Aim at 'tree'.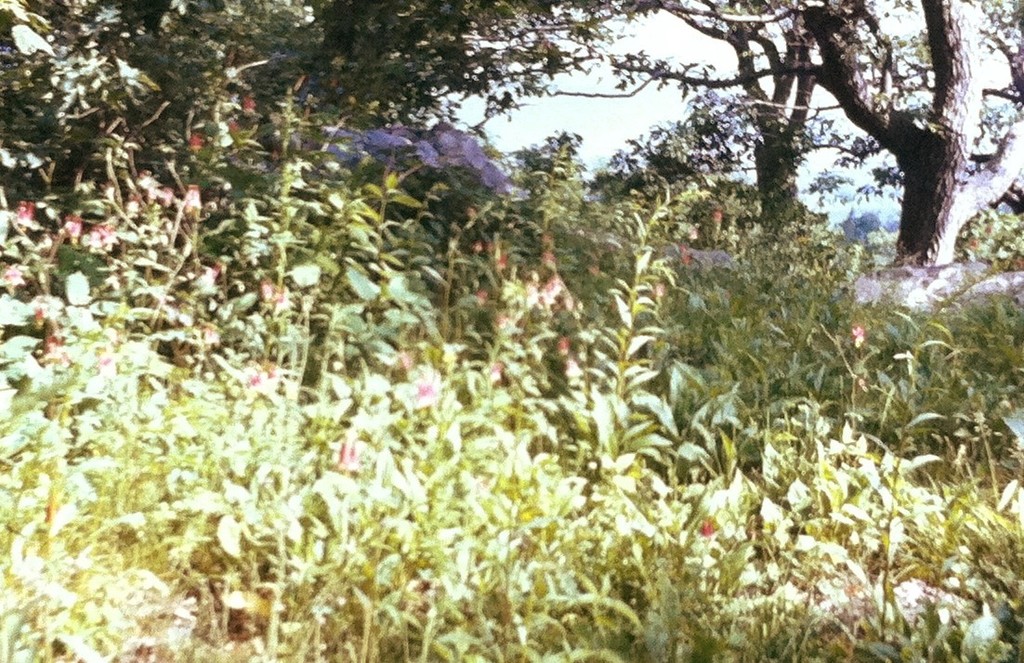
Aimed at [x1=610, y1=0, x2=831, y2=225].
